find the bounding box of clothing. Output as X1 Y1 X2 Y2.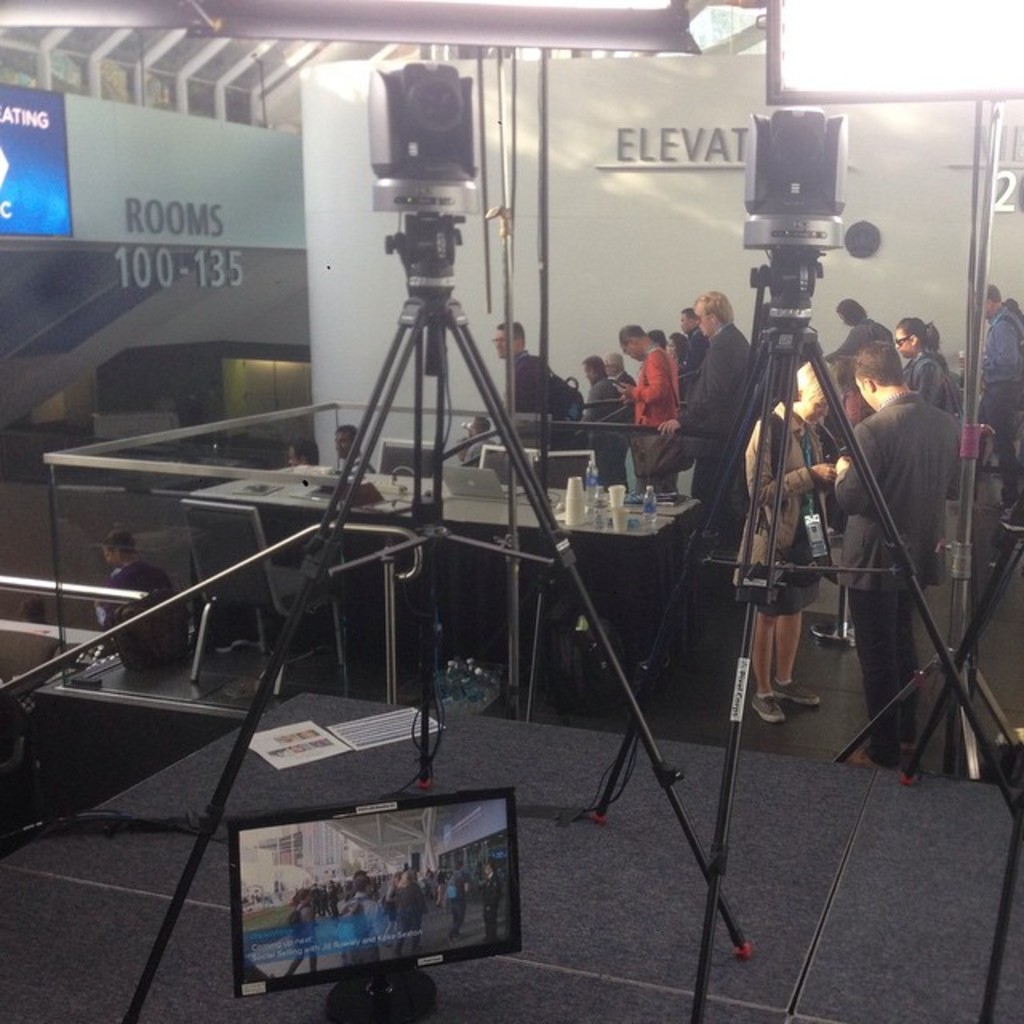
984 306 1022 483.
